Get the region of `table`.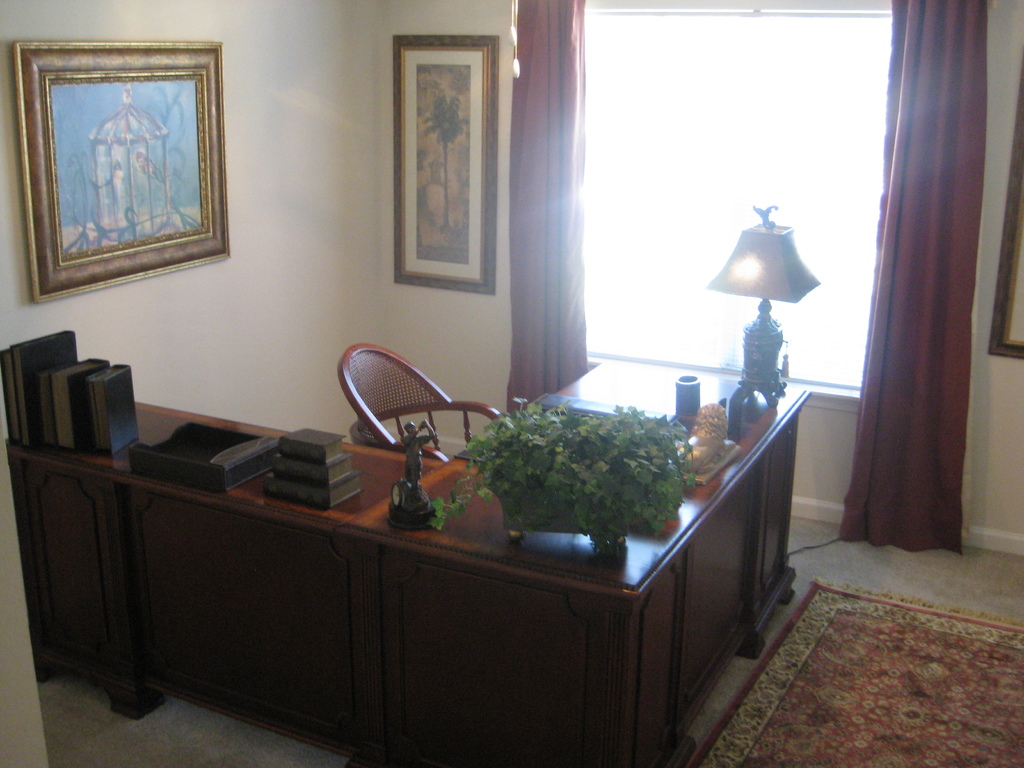
pyautogui.locateOnScreen(6, 354, 809, 767).
